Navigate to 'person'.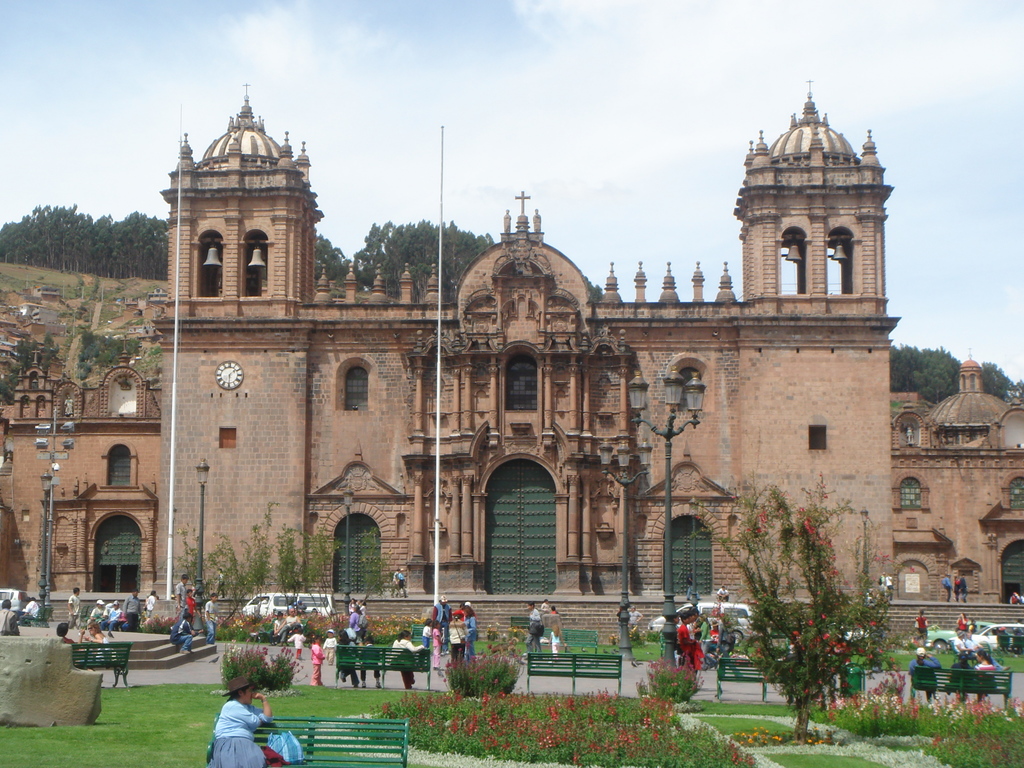
Navigation target: (675, 601, 699, 678).
